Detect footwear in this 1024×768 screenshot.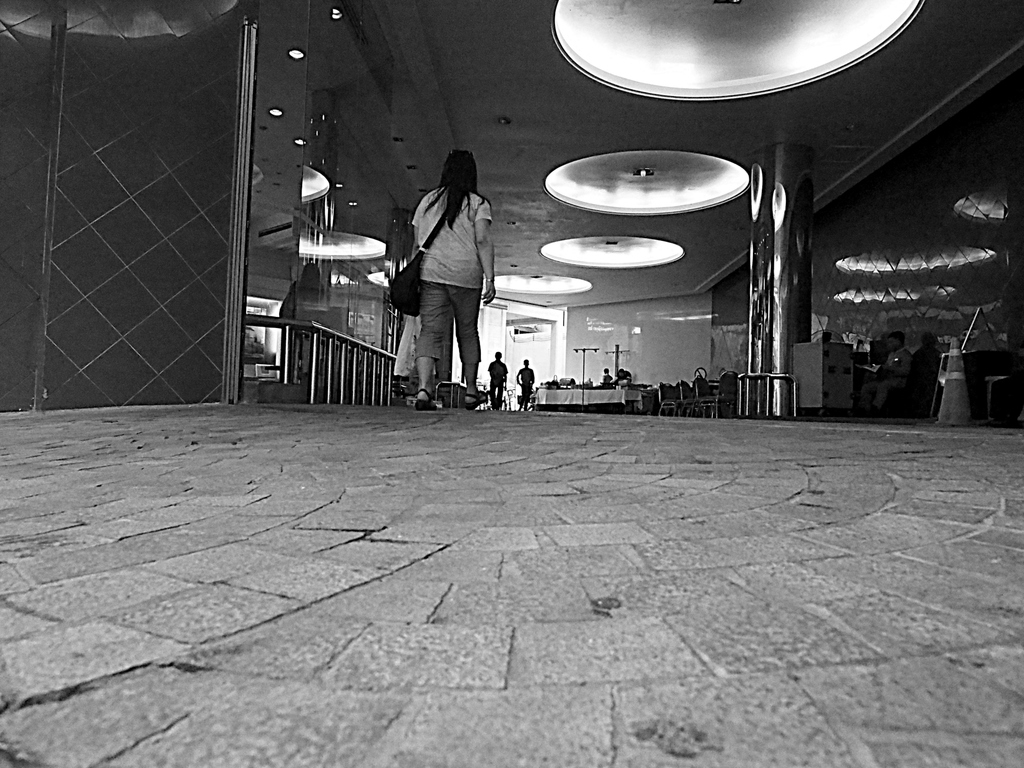
Detection: pyautogui.locateOnScreen(415, 382, 440, 408).
